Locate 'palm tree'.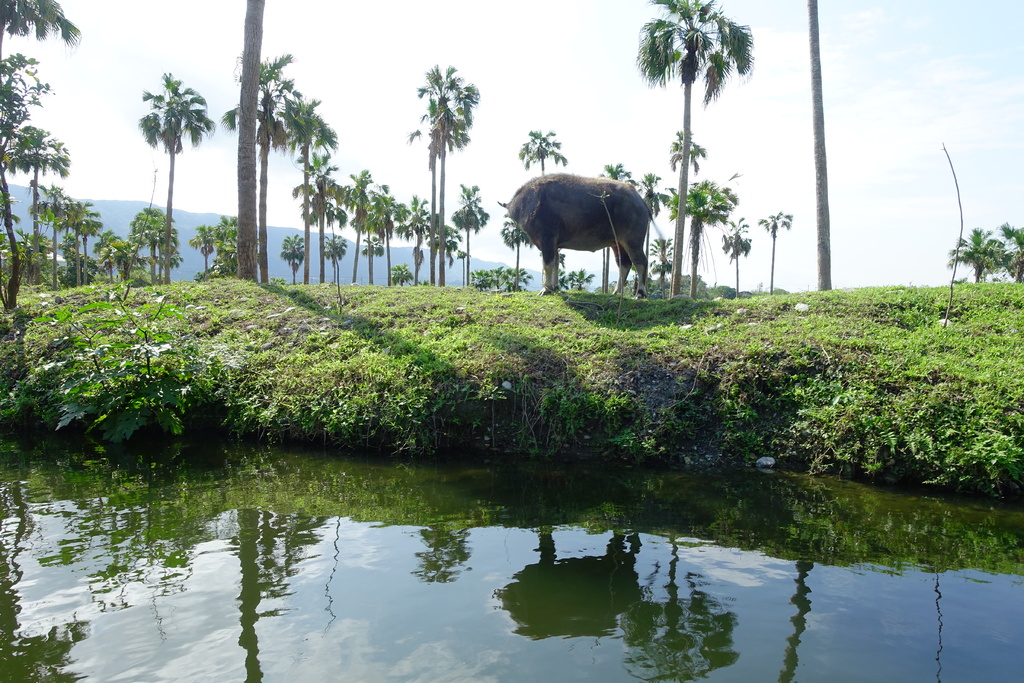
Bounding box: {"x1": 689, "y1": 177, "x2": 740, "y2": 288}.
